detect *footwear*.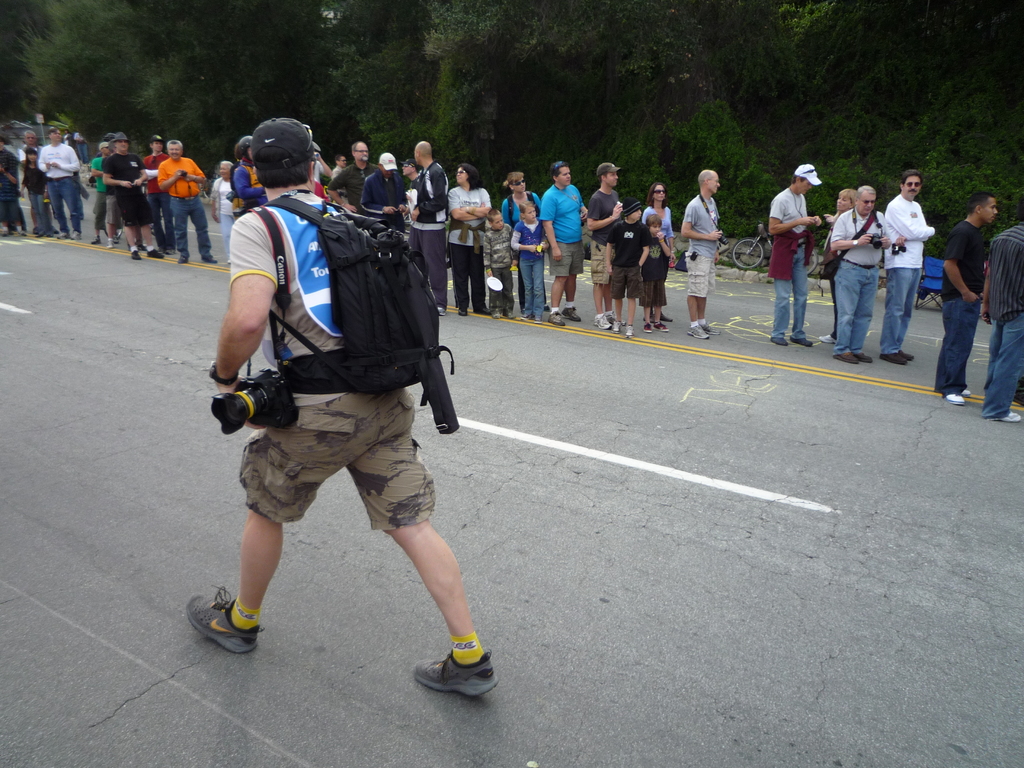
Detected at Rect(477, 306, 491, 317).
